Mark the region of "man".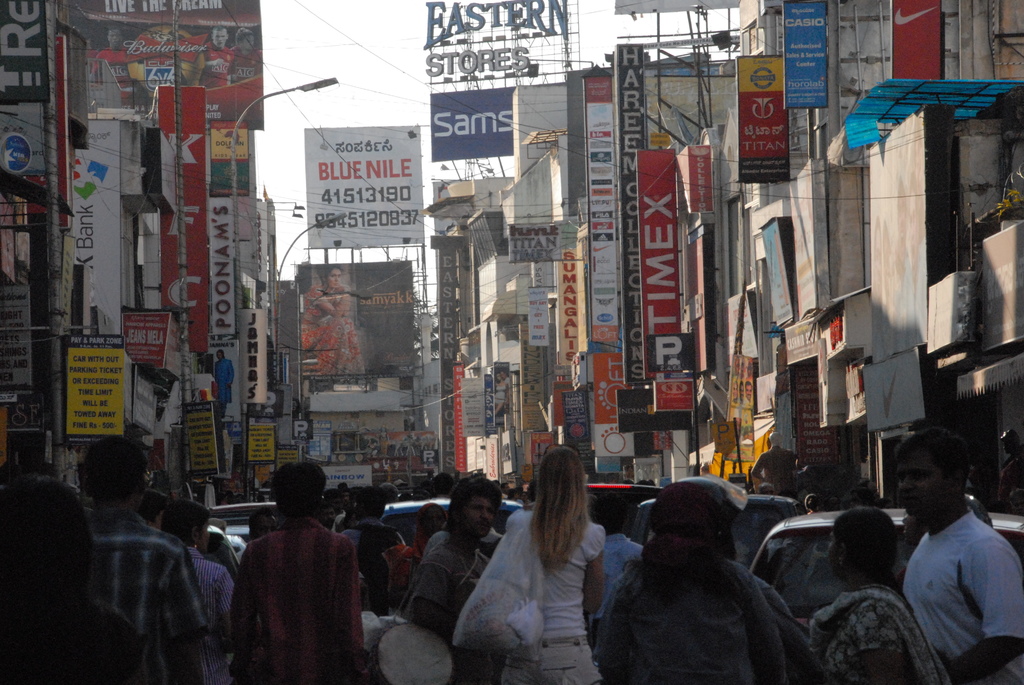
Region: [left=191, top=26, right=234, bottom=90].
